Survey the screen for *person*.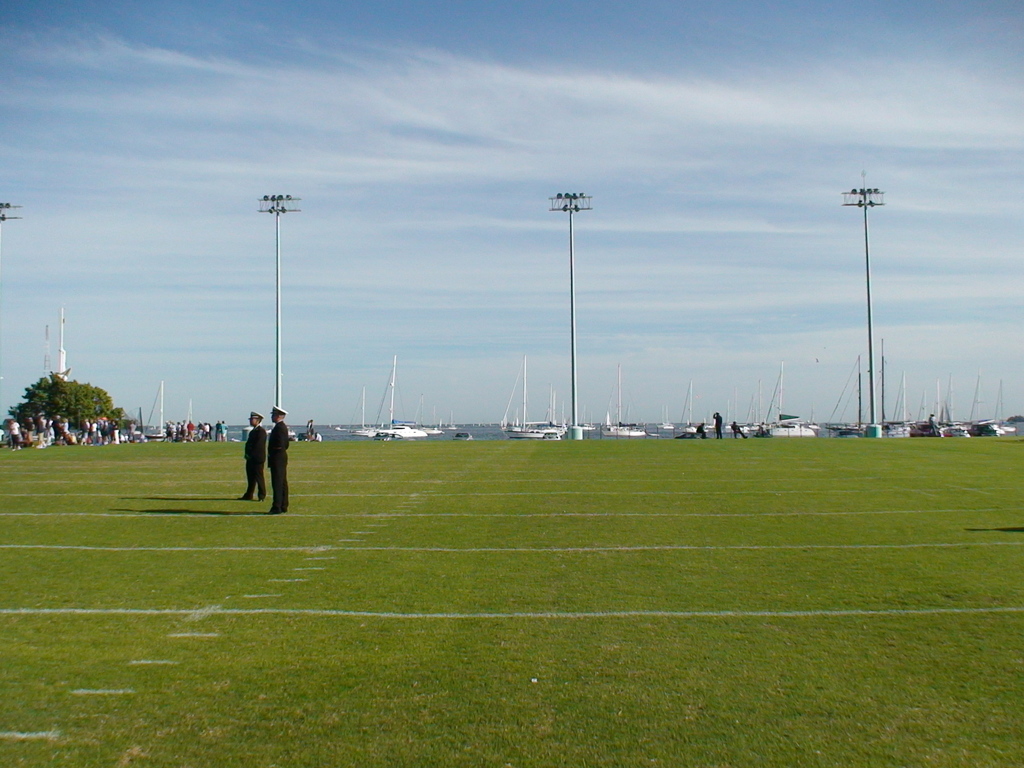
Survey found: <bbox>201, 423, 211, 438</bbox>.
